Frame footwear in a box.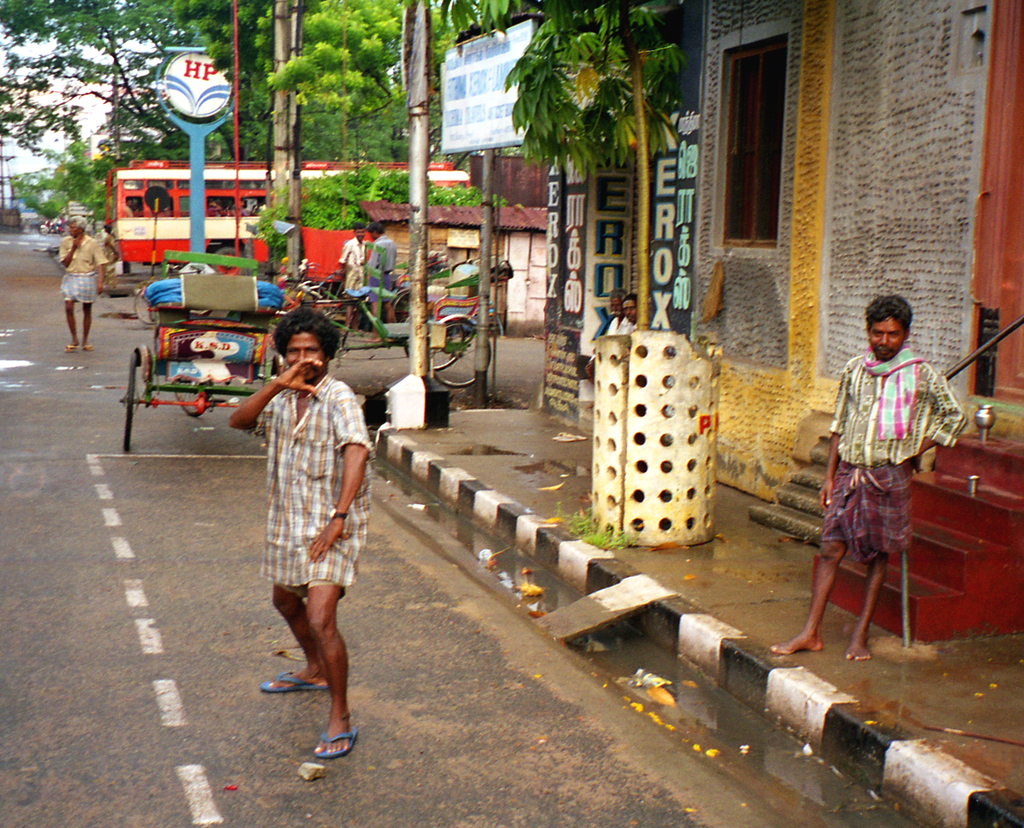
(x1=555, y1=431, x2=589, y2=445).
